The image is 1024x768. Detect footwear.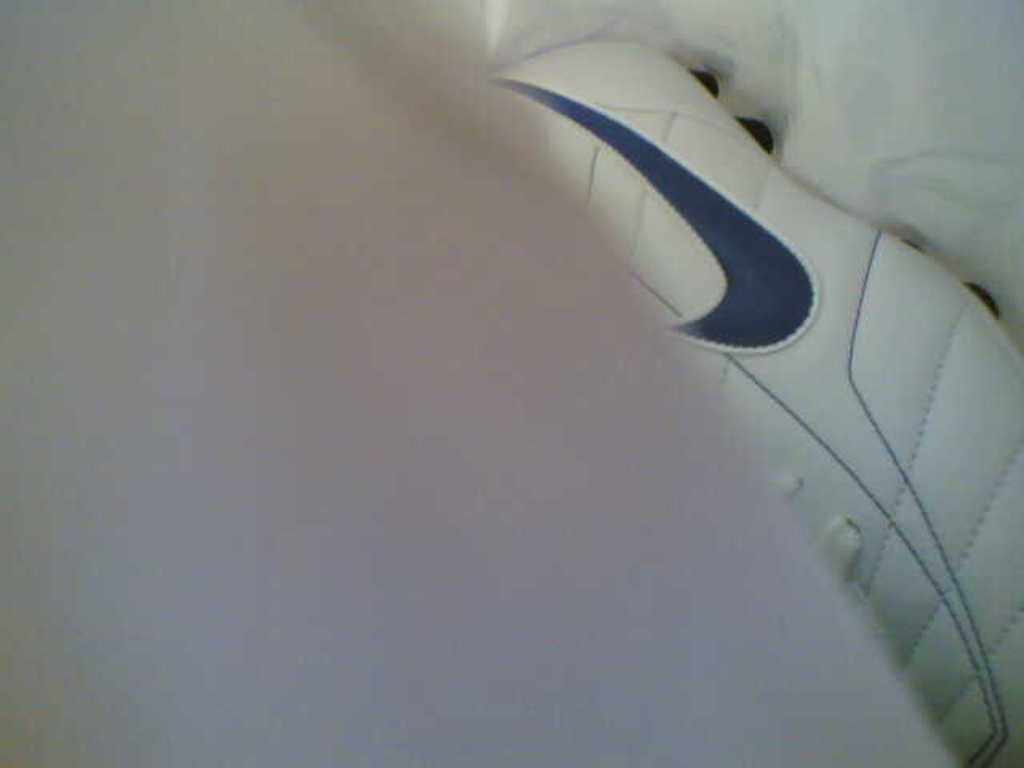
Detection: x1=474 y1=26 x2=1022 y2=766.
